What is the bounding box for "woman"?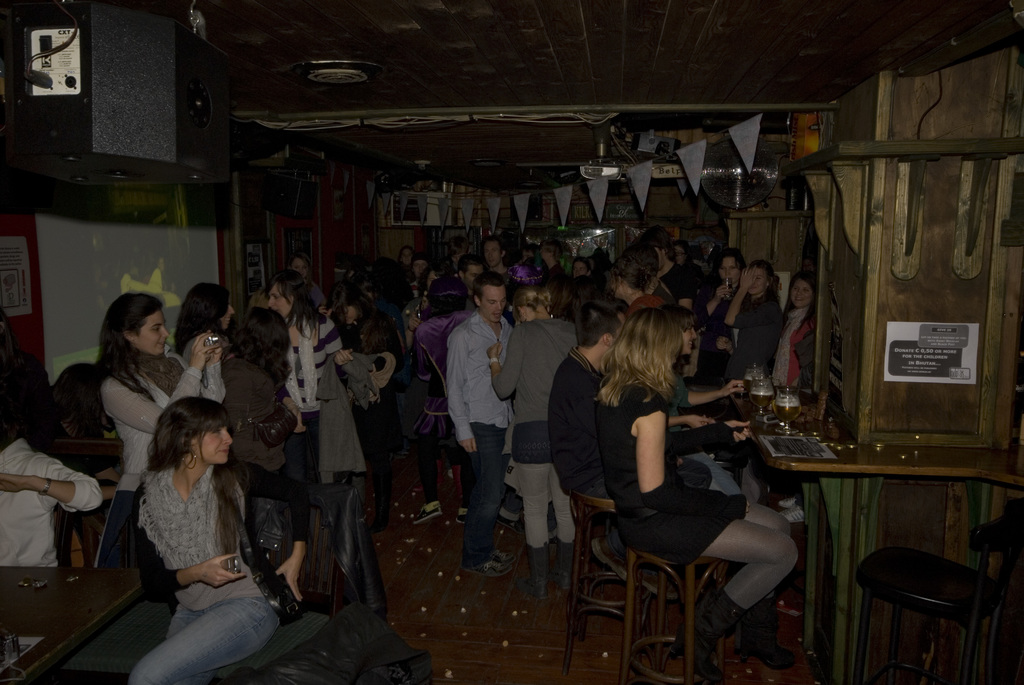
bbox=[723, 255, 788, 379].
